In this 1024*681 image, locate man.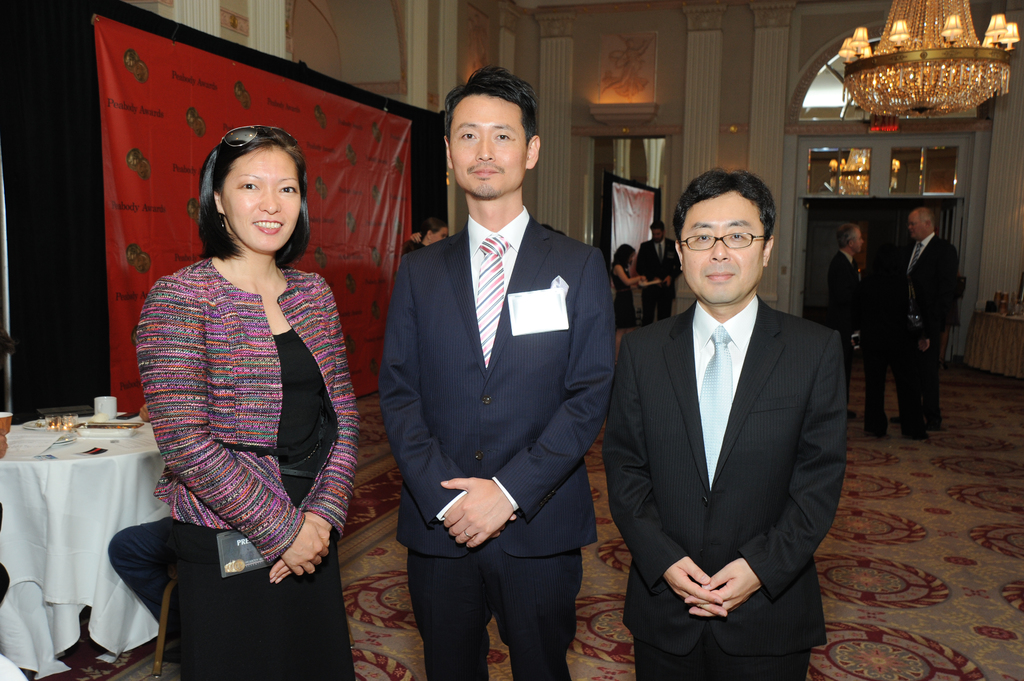
Bounding box: 379:64:609:680.
